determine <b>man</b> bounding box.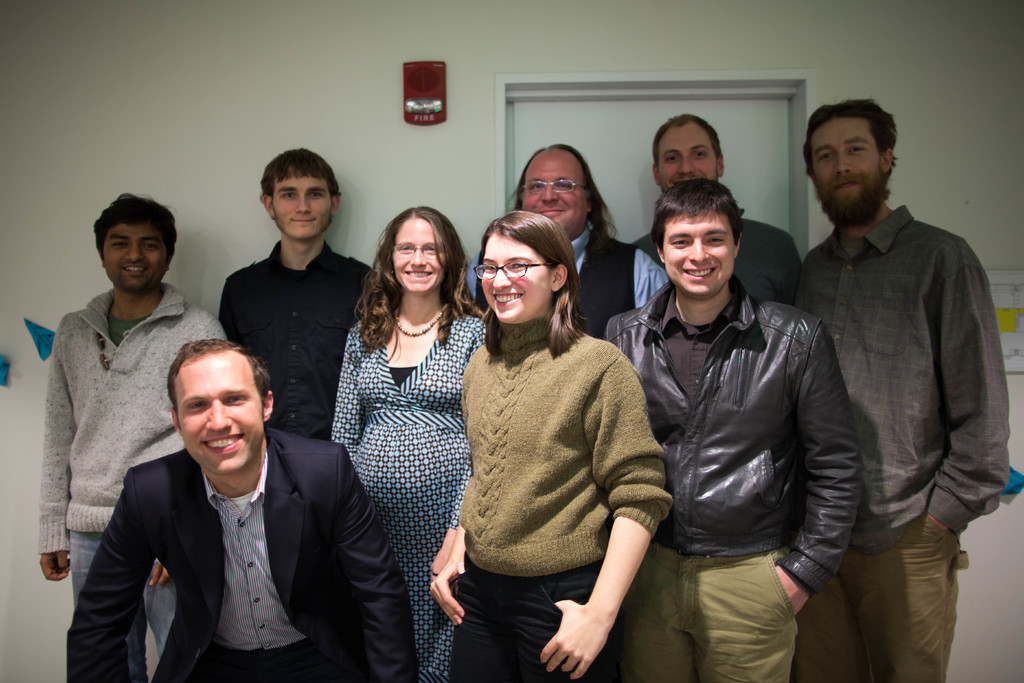
Determined: (602,173,863,682).
